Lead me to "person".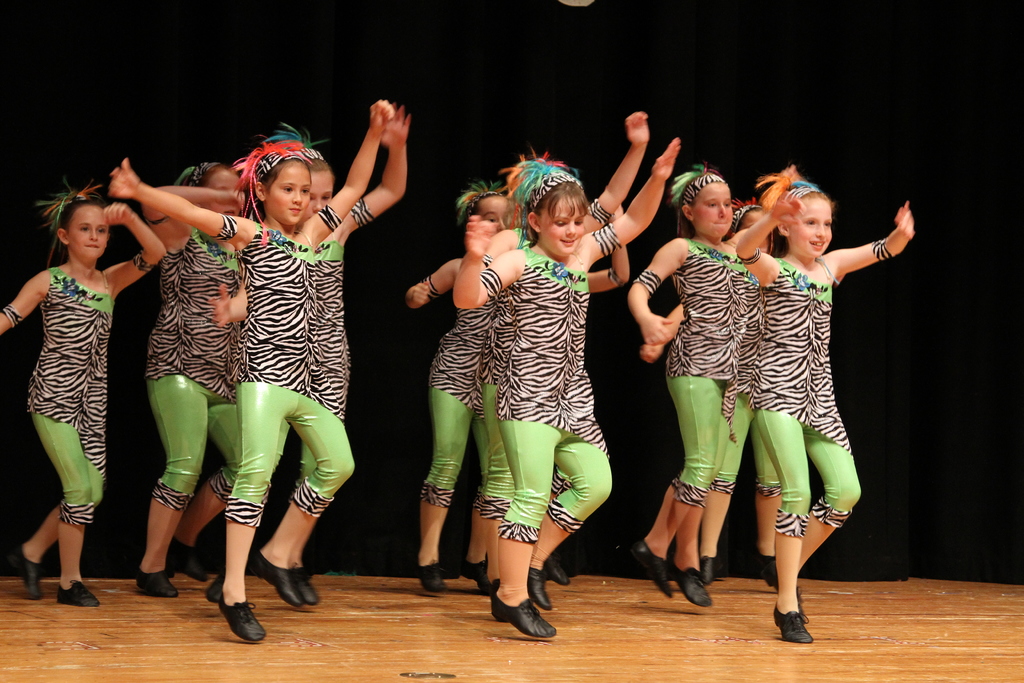
Lead to [left=627, top=155, right=772, bottom=605].
